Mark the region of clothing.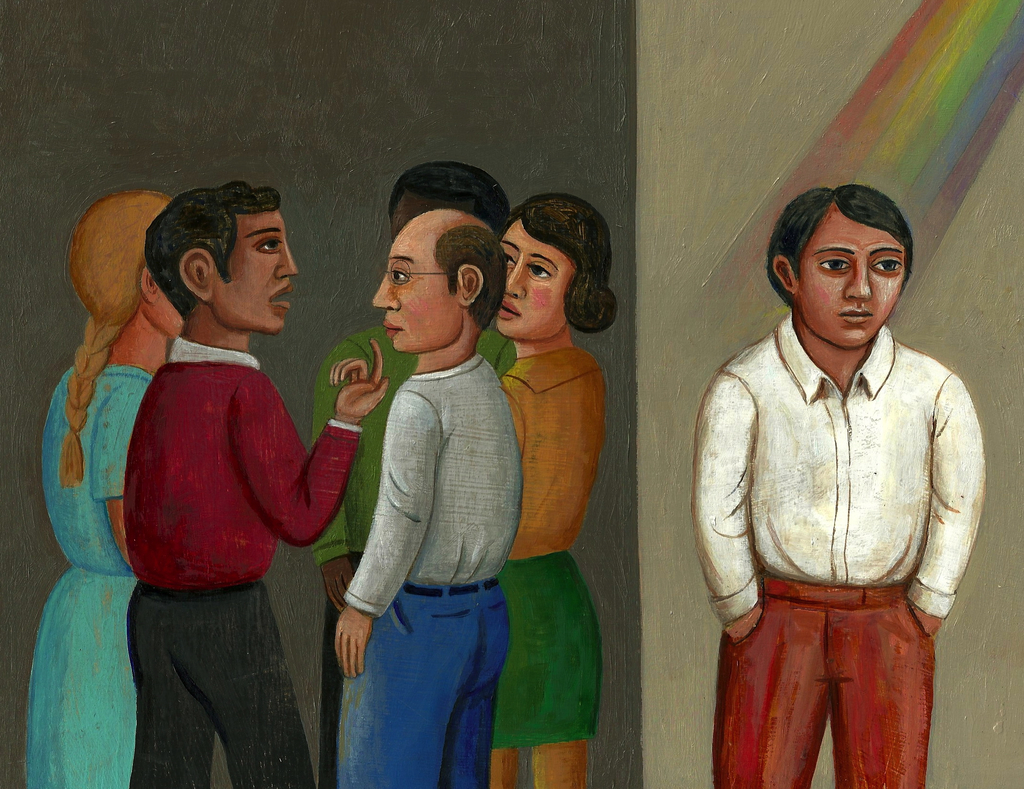
Region: (left=491, top=343, right=606, bottom=749).
